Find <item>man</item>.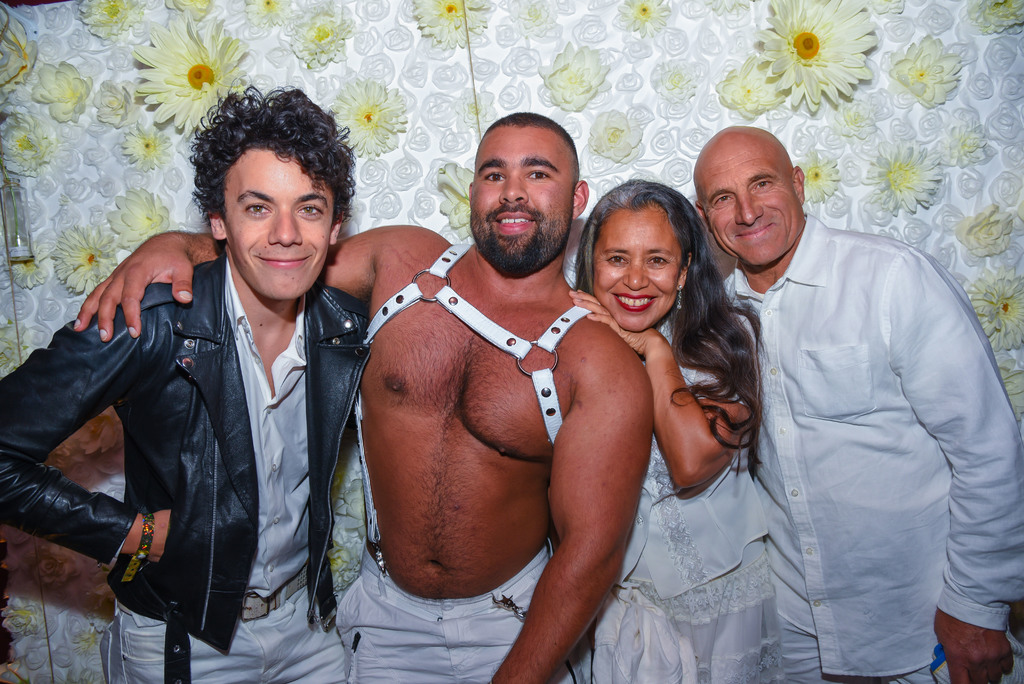
crop(68, 108, 659, 683).
